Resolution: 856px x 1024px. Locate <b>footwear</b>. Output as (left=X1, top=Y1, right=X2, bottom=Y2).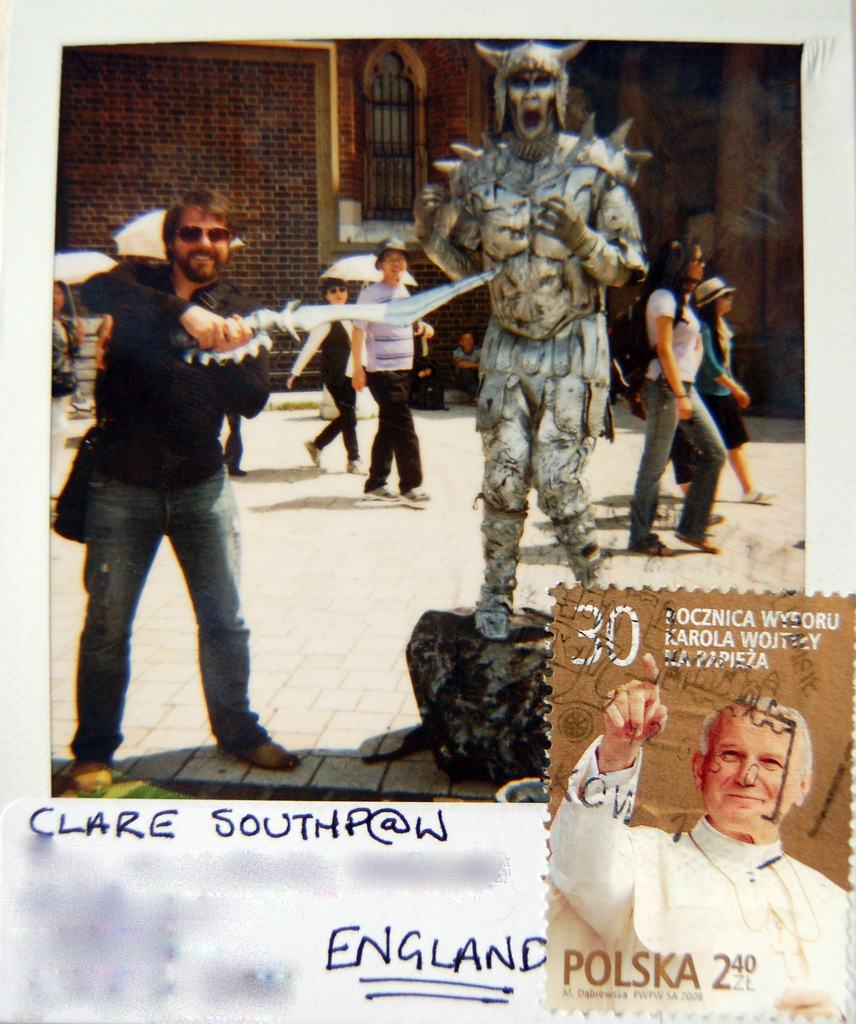
(left=368, top=488, right=397, bottom=501).
